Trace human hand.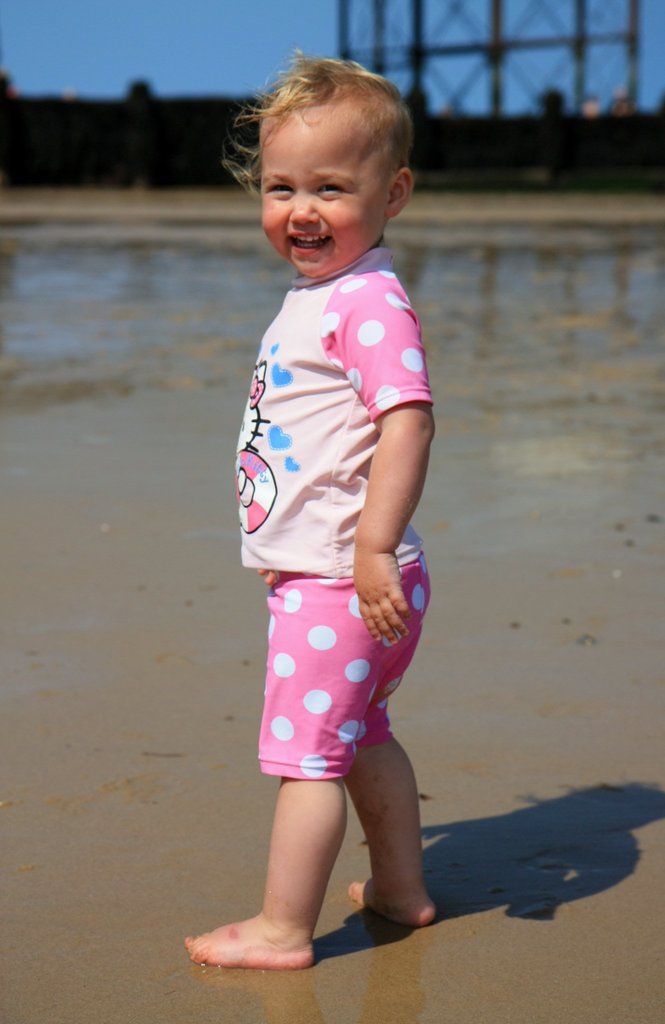
Traced to box=[362, 545, 411, 647].
